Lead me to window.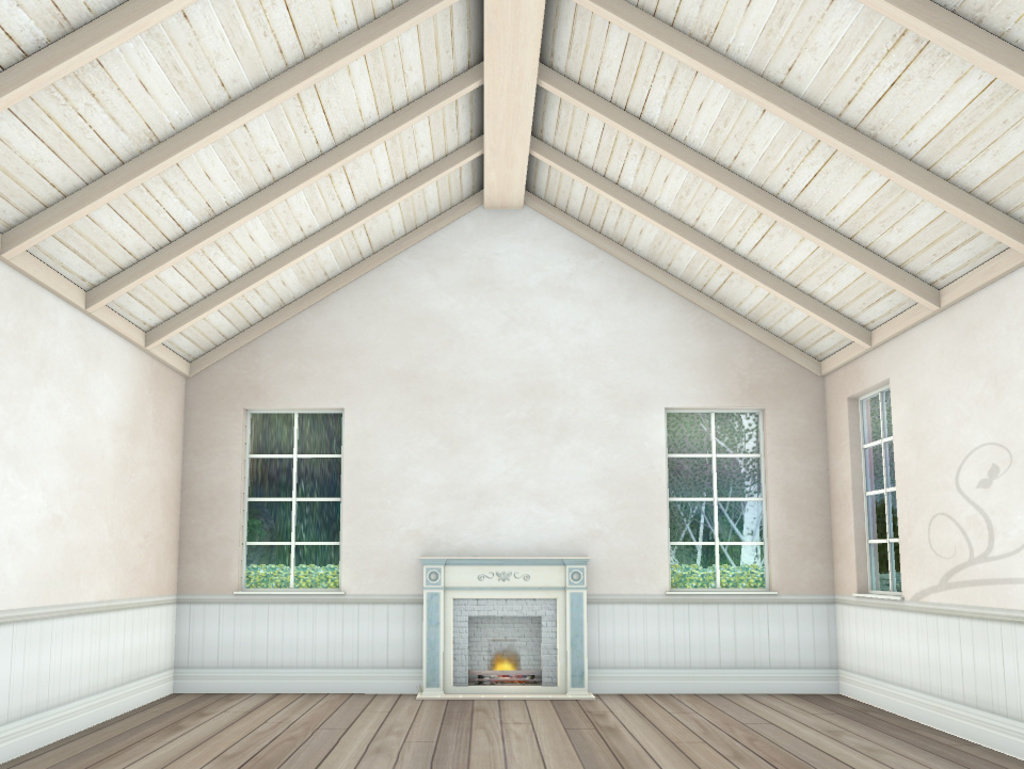
Lead to left=227, top=390, right=348, bottom=598.
